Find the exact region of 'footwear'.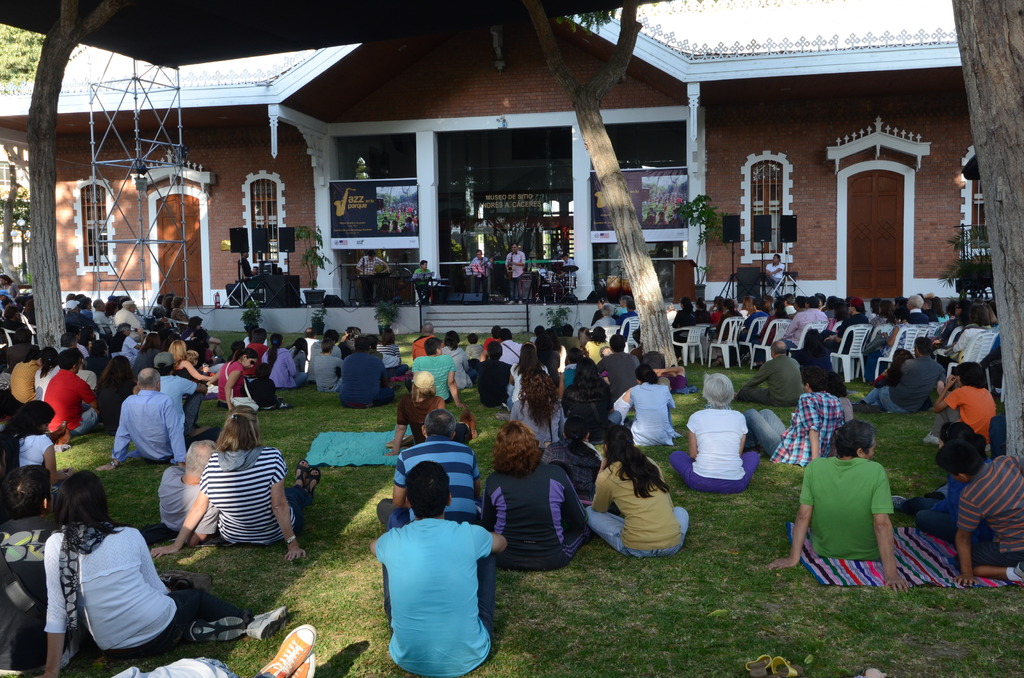
Exact region: l=254, t=622, r=317, b=677.
